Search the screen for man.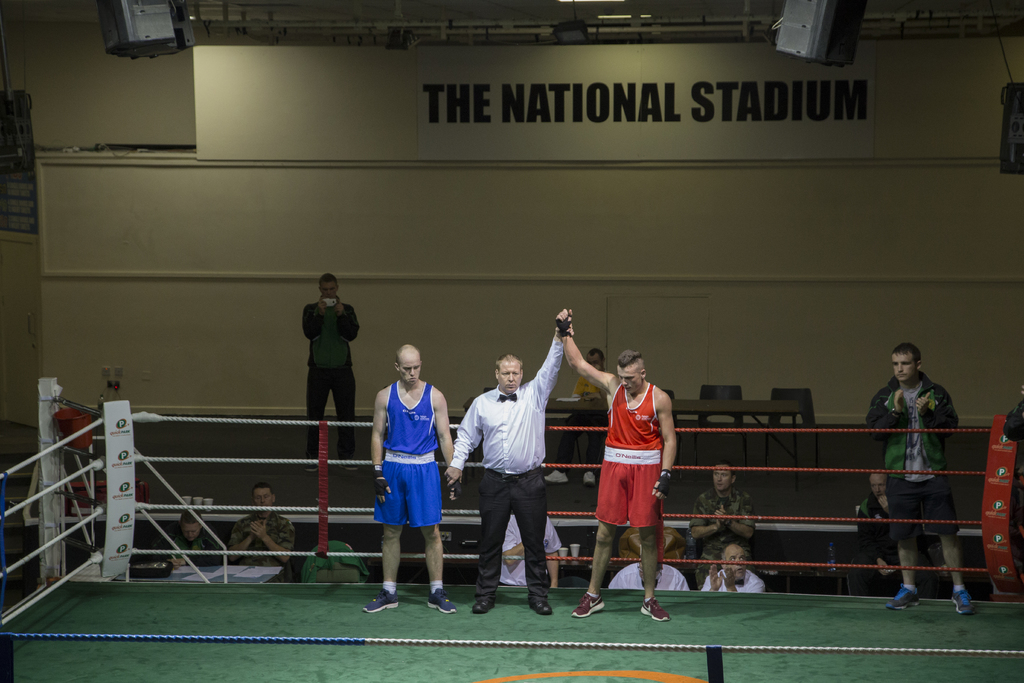
Found at {"x1": 444, "y1": 309, "x2": 572, "y2": 610}.
